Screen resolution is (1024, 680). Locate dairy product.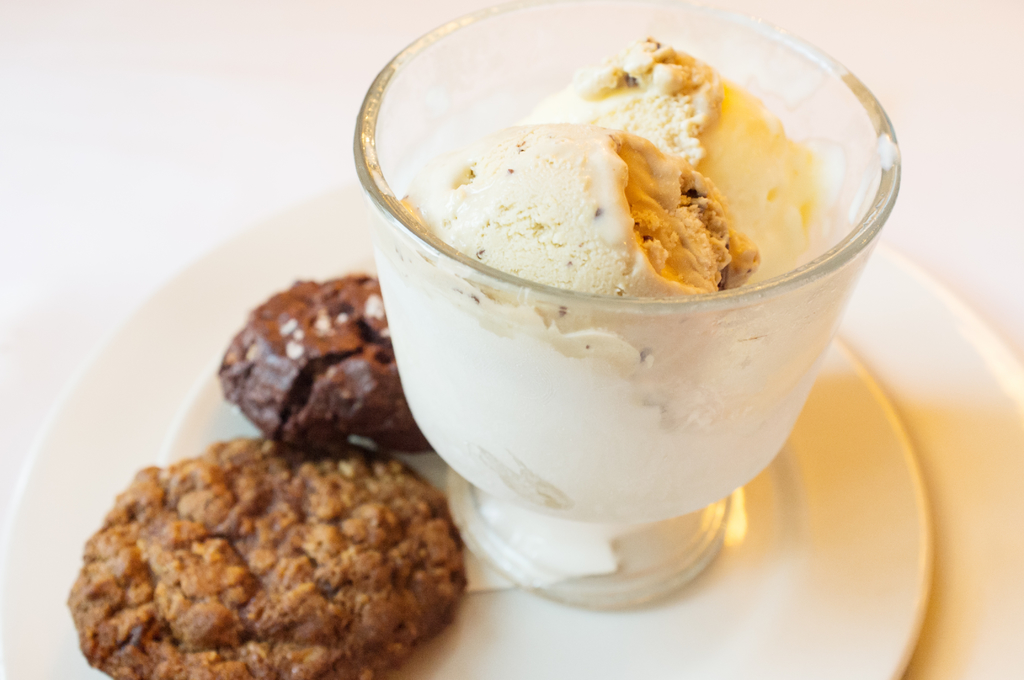
rect(227, 281, 435, 439).
